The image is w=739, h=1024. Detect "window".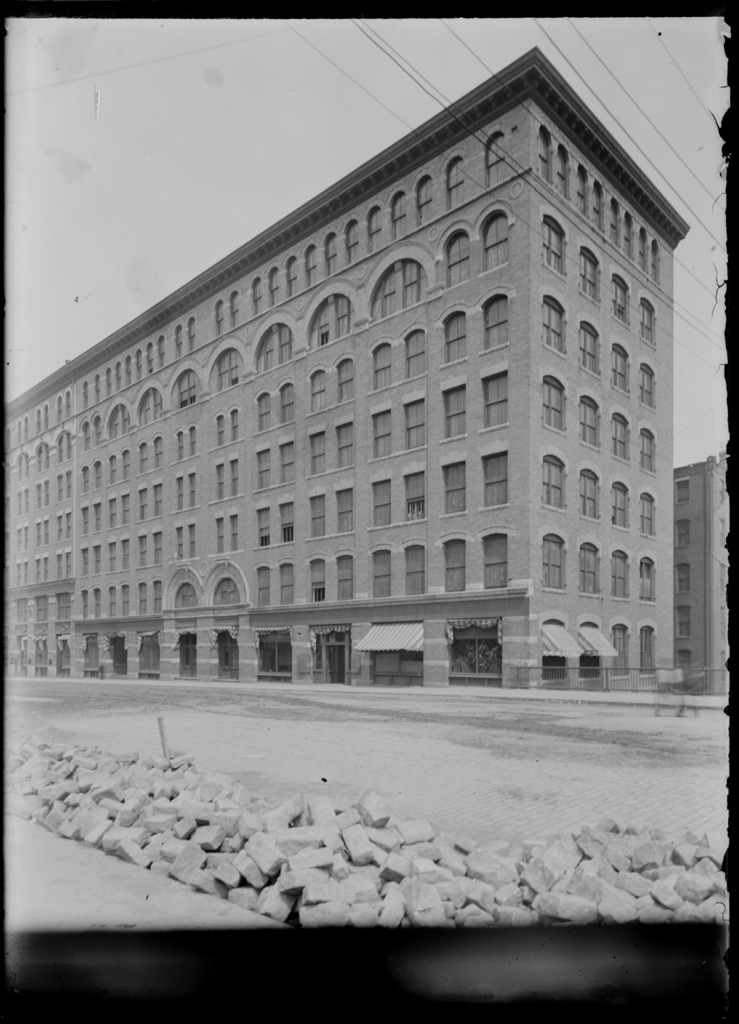
Detection: 136/352/147/383.
